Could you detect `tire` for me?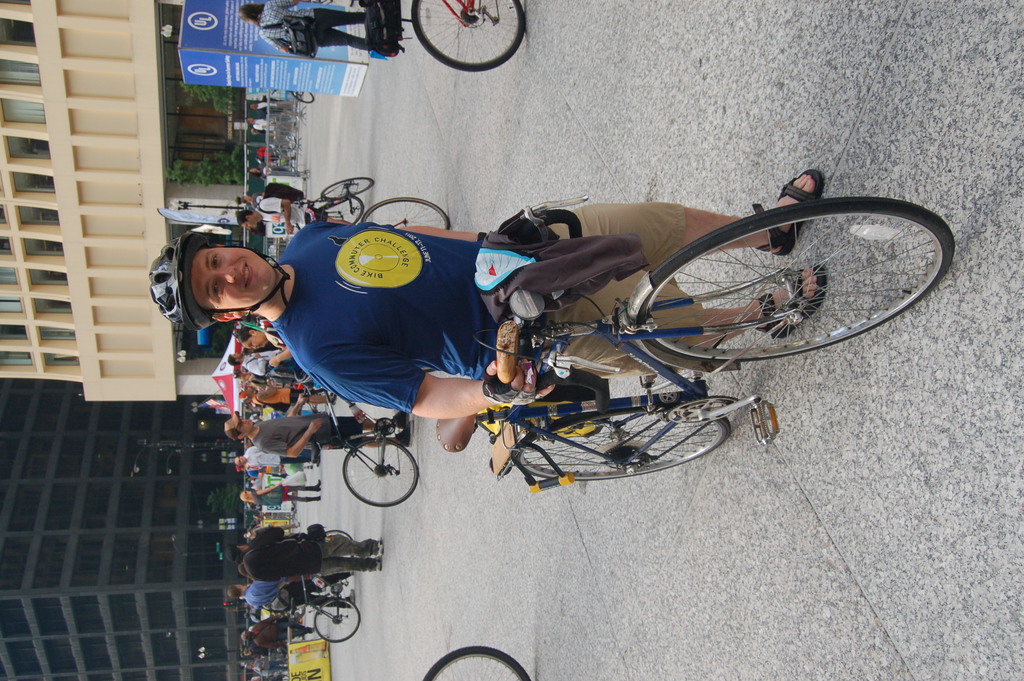
Detection result: (357, 197, 450, 232).
